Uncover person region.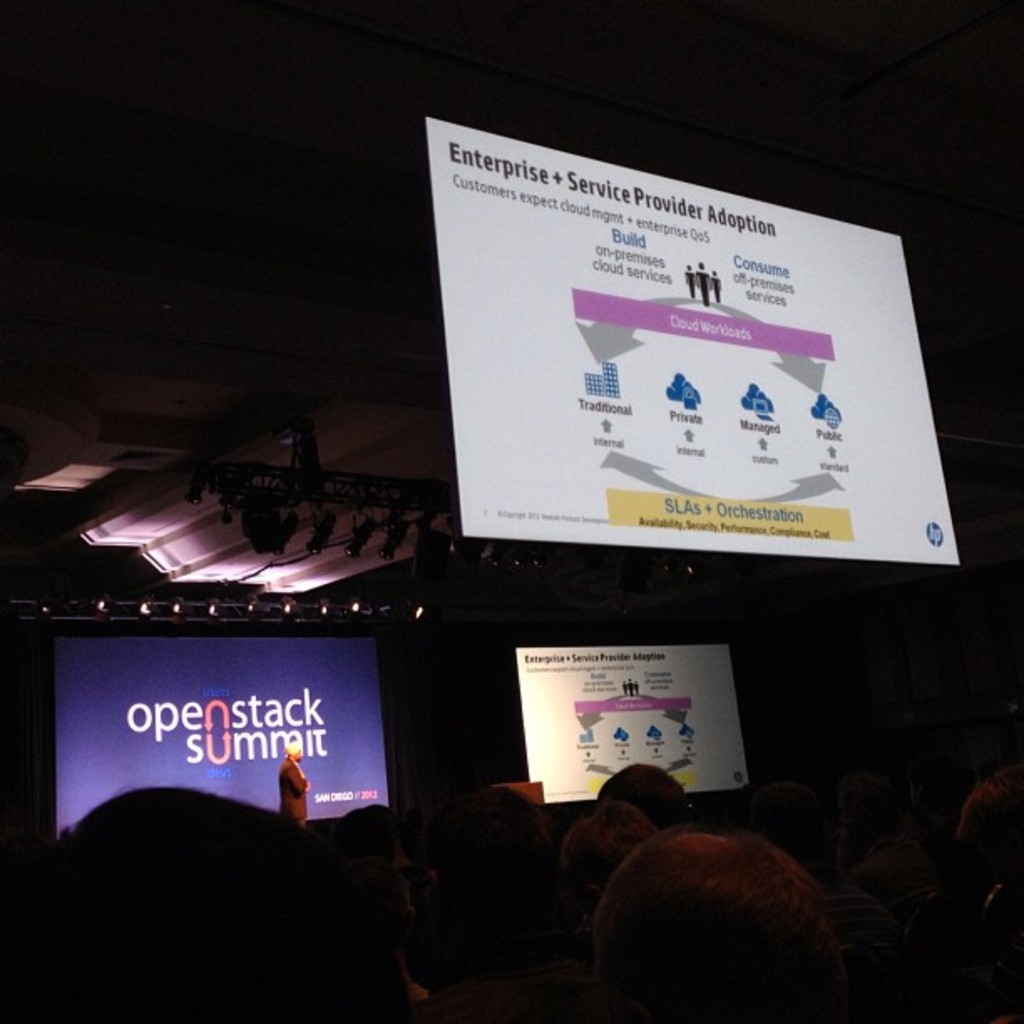
Uncovered: x1=271, y1=740, x2=313, y2=832.
